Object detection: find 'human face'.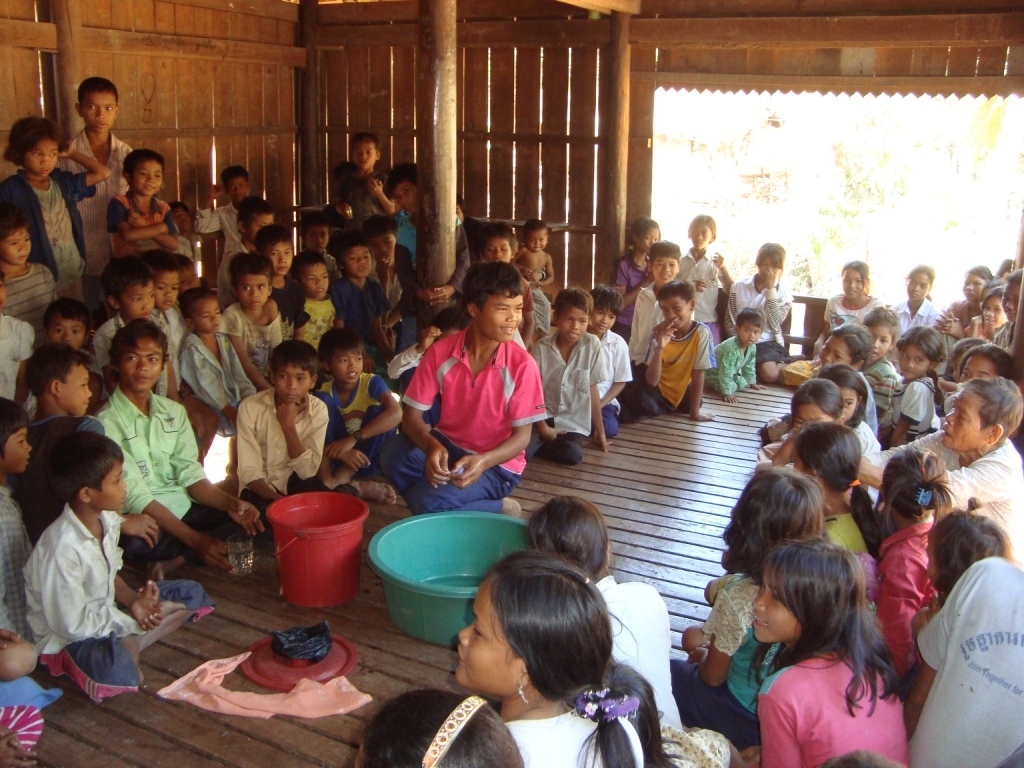
<bbox>373, 238, 398, 261</bbox>.
